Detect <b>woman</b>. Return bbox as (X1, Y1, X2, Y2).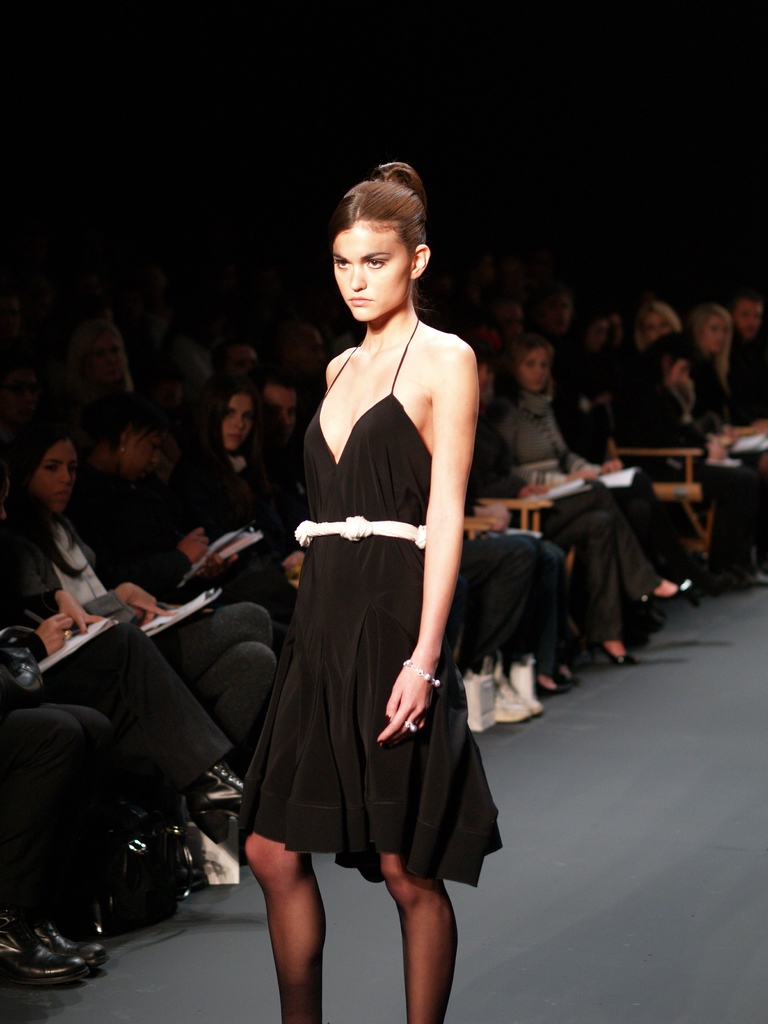
(247, 173, 497, 1023).
